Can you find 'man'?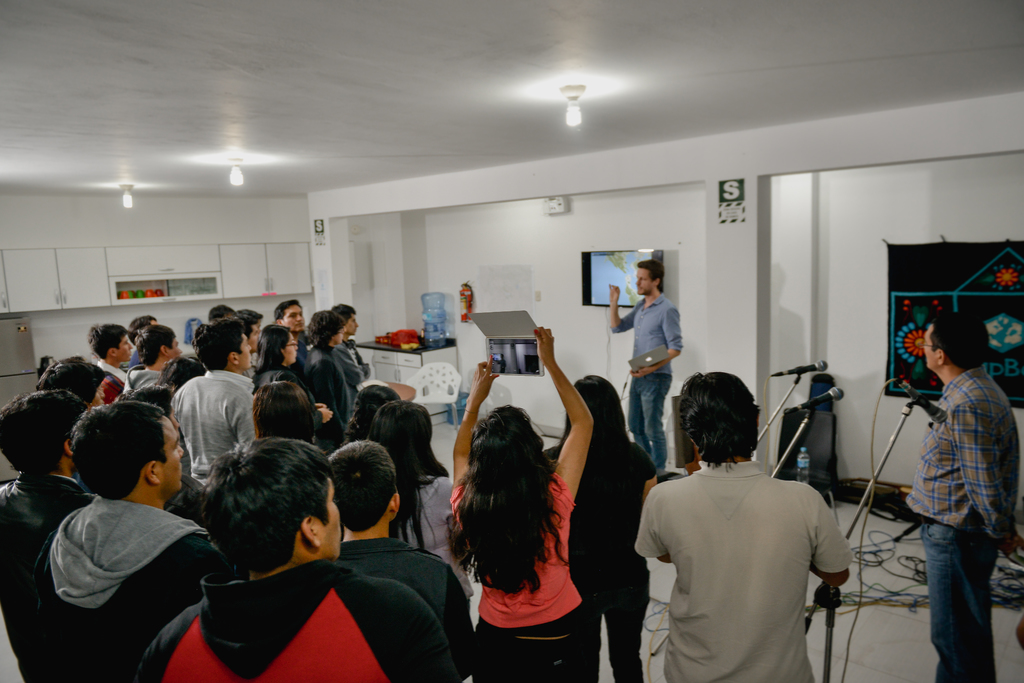
Yes, bounding box: {"left": 609, "top": 259, "right": 685, "bottom": 472}.
